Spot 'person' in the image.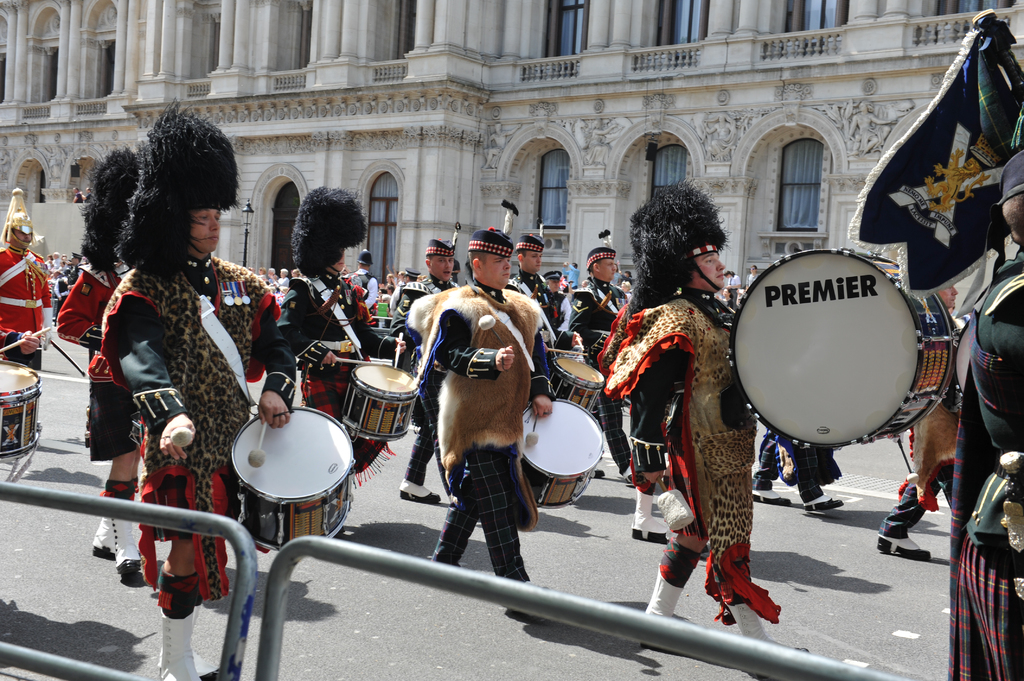
'person' found at bbox(873, 273, 966, 557).
